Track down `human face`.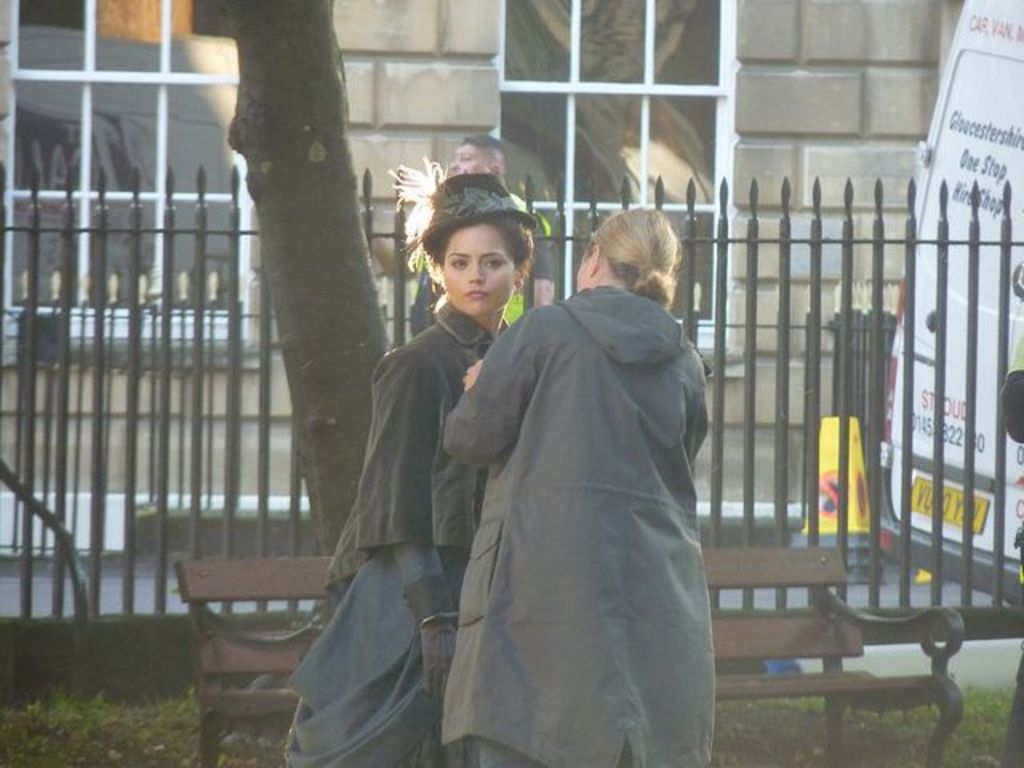
Tracked to bbox=(571, 245, 586, 286).
